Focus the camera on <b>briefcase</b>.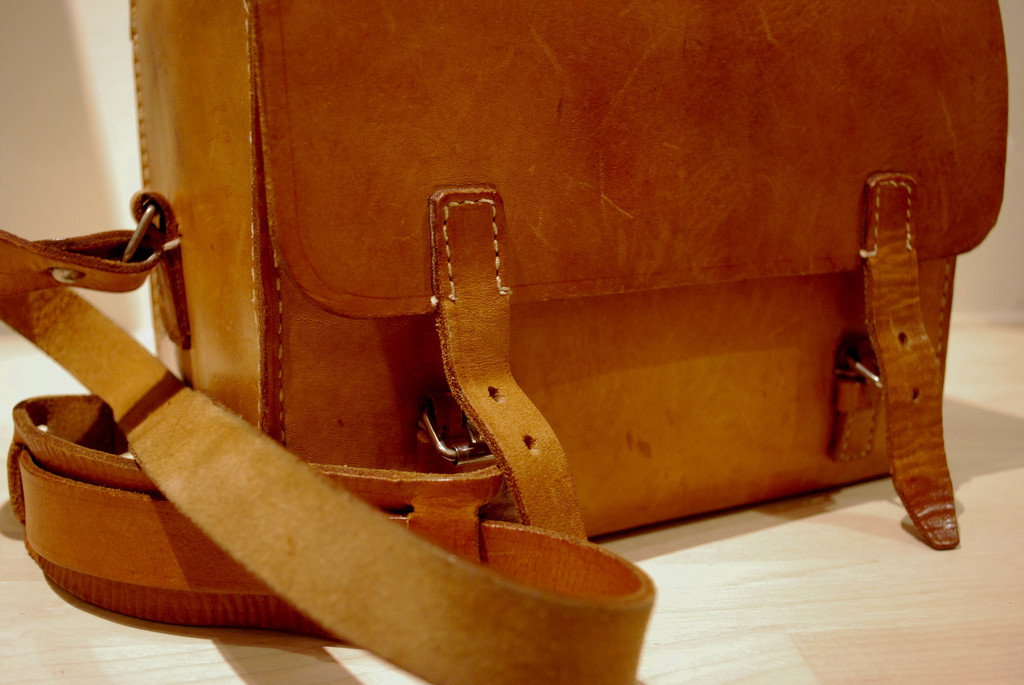
Focus region: 0 0 1023 684.
